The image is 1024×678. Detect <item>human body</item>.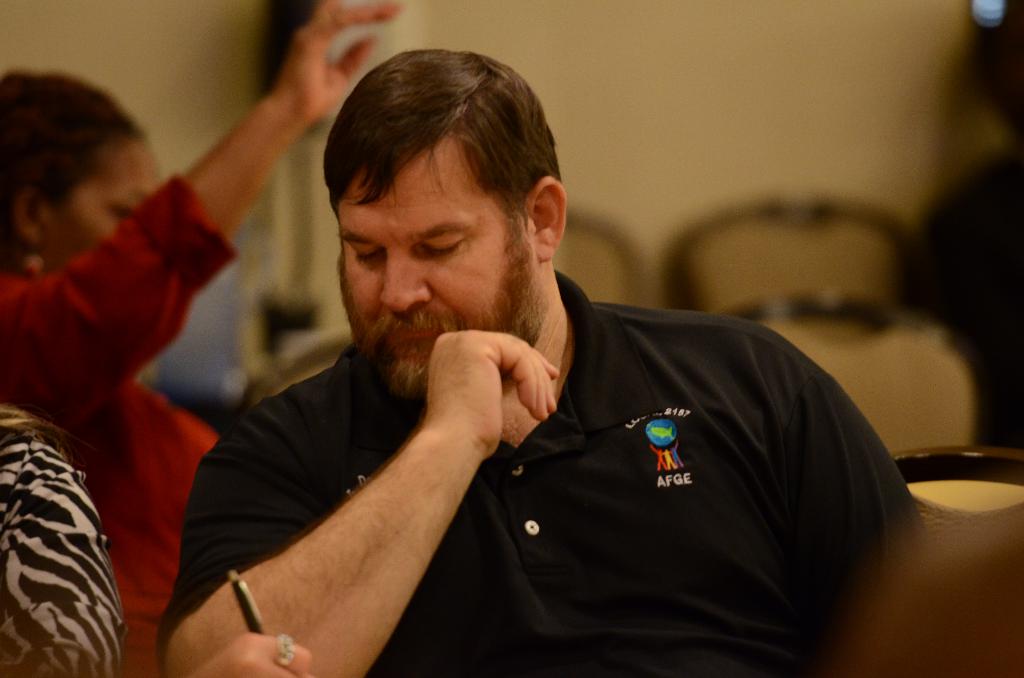
Detection: {"x1": 175, "y1": 133, "x2": 854, "y2": 677}.
